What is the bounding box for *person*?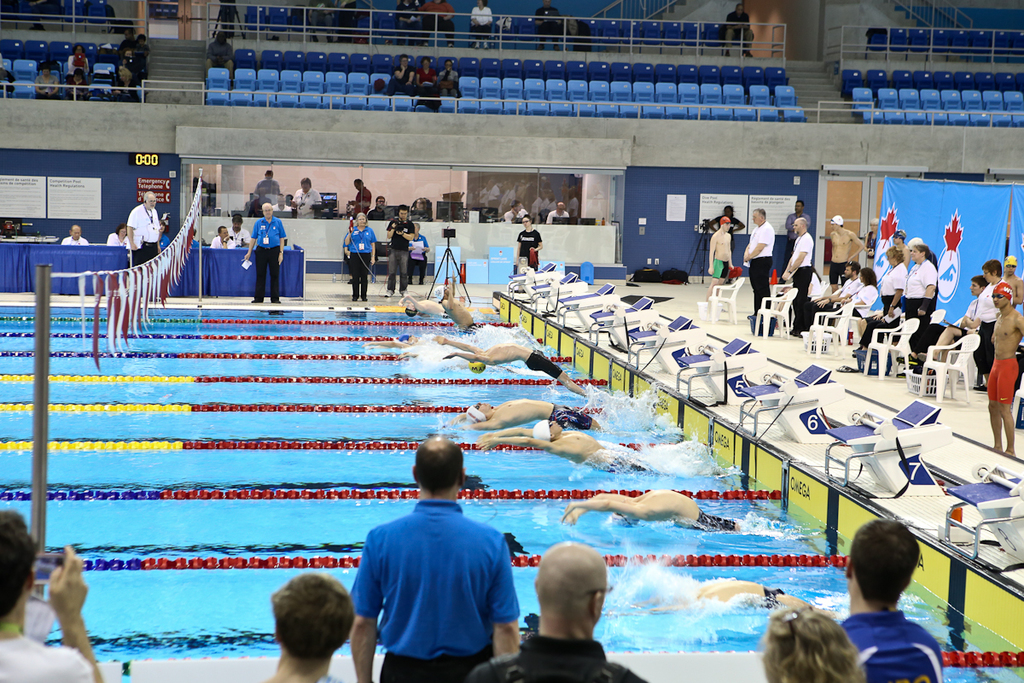
<box>807,261,860,307</box>.
